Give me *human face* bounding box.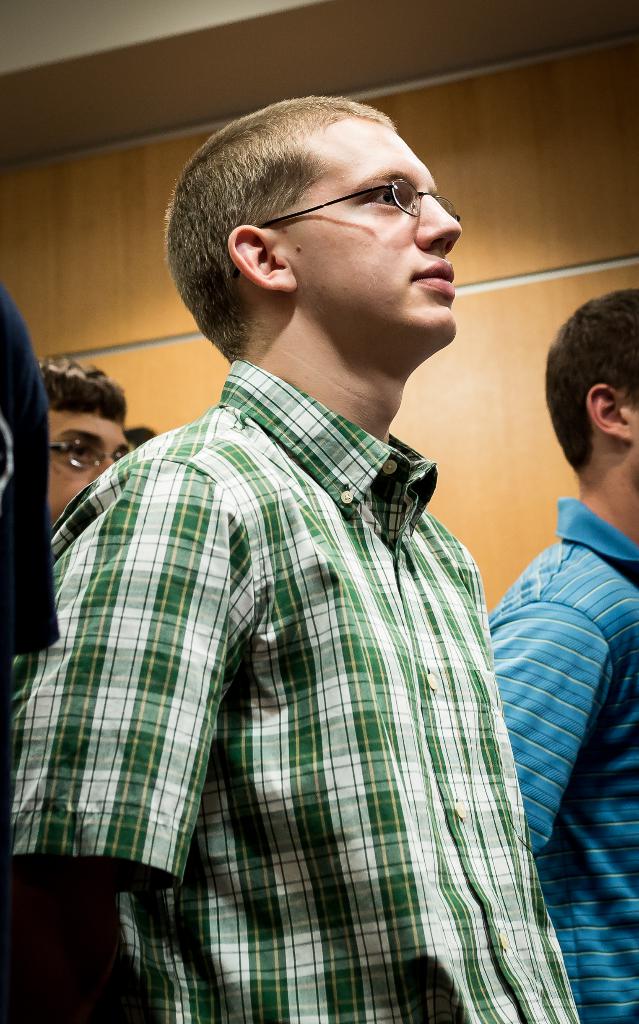
(left=293, top=118, right=463, bottom=342).
